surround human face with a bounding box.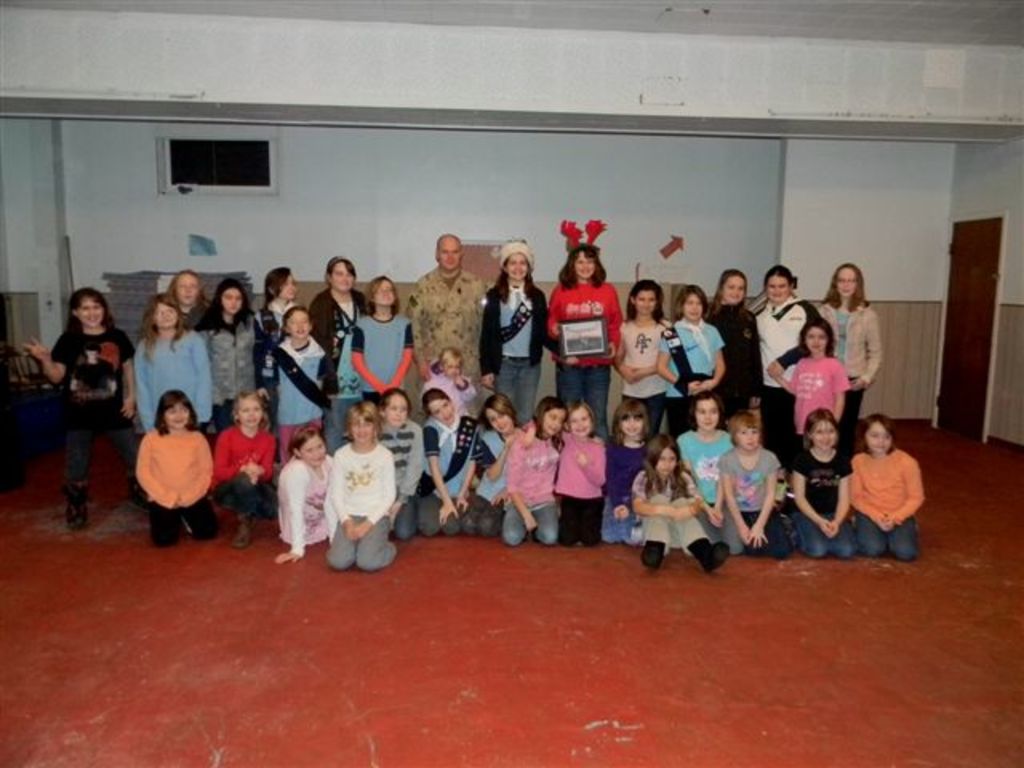
pyautogui.locateOnScreen(285, 310, 309, 339).
